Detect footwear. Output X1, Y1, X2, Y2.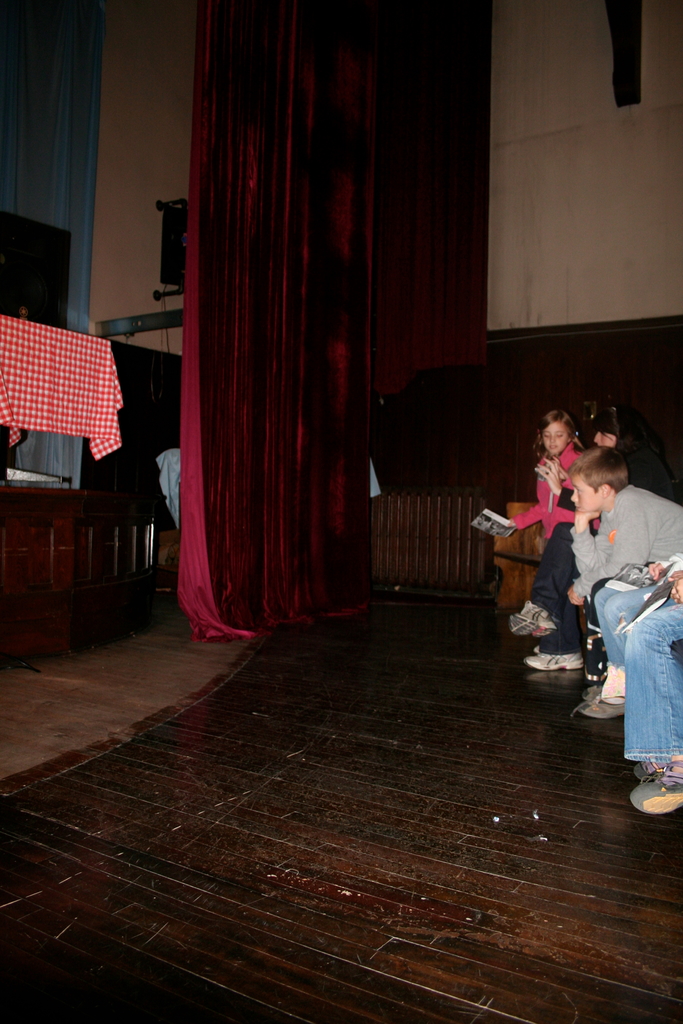
527, 648, 580, 667.
